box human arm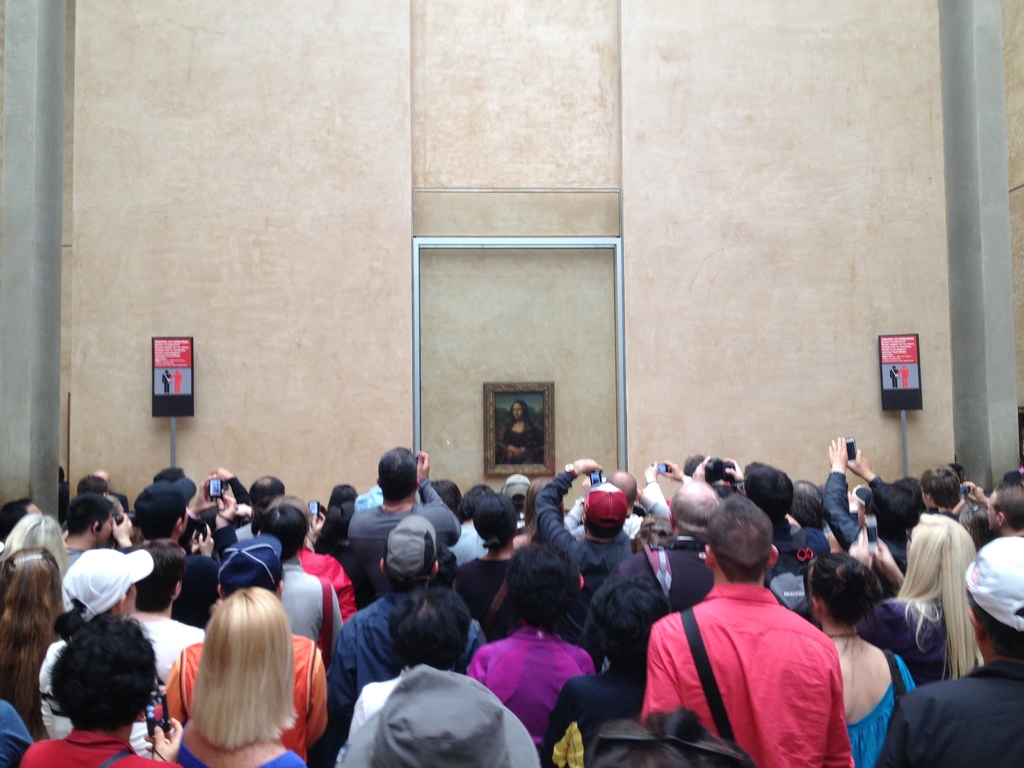
region(694, 452, 710, 483)
